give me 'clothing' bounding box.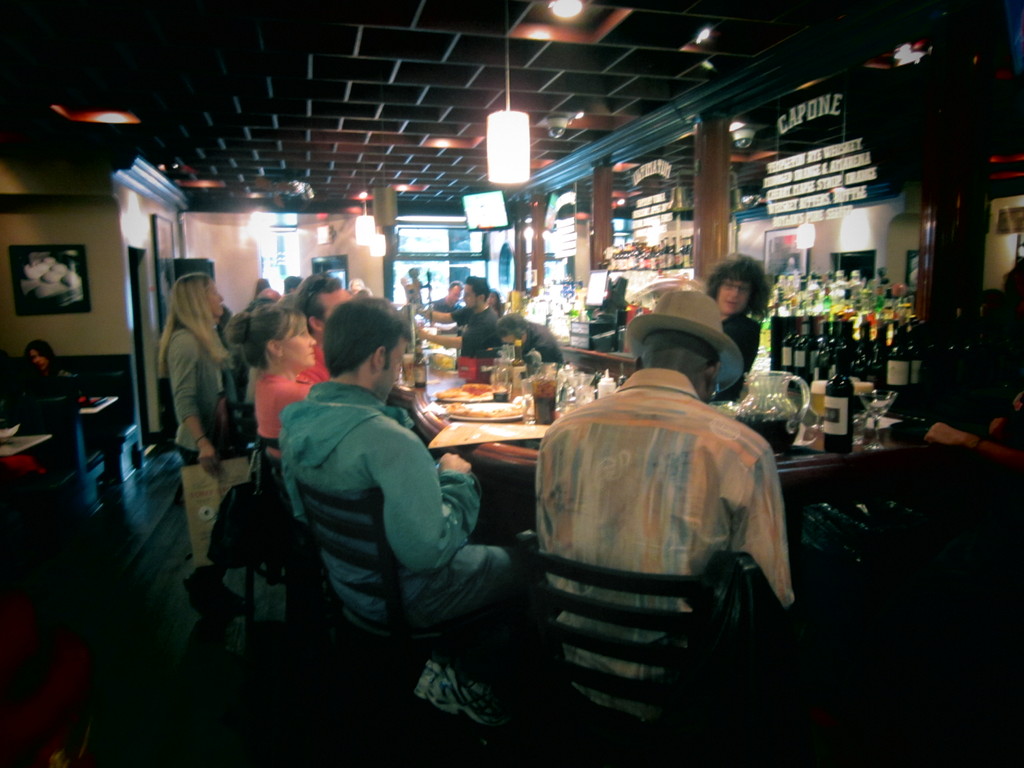
(538,335,815,698).
